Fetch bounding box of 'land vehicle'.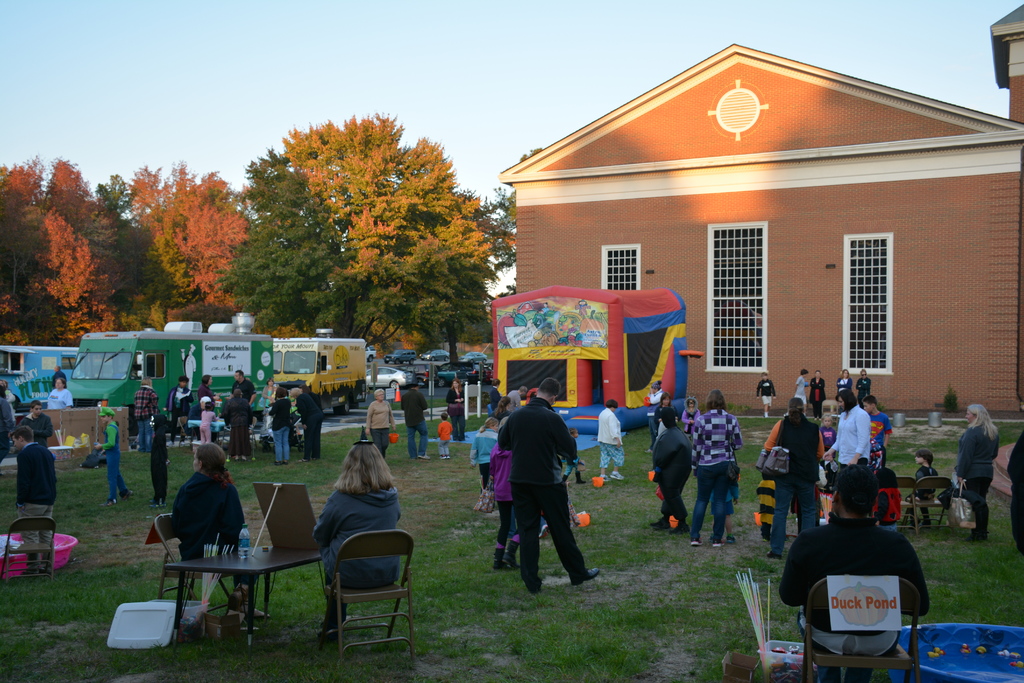
Bbox: left=460, top=363, right=487, bottom=384.
